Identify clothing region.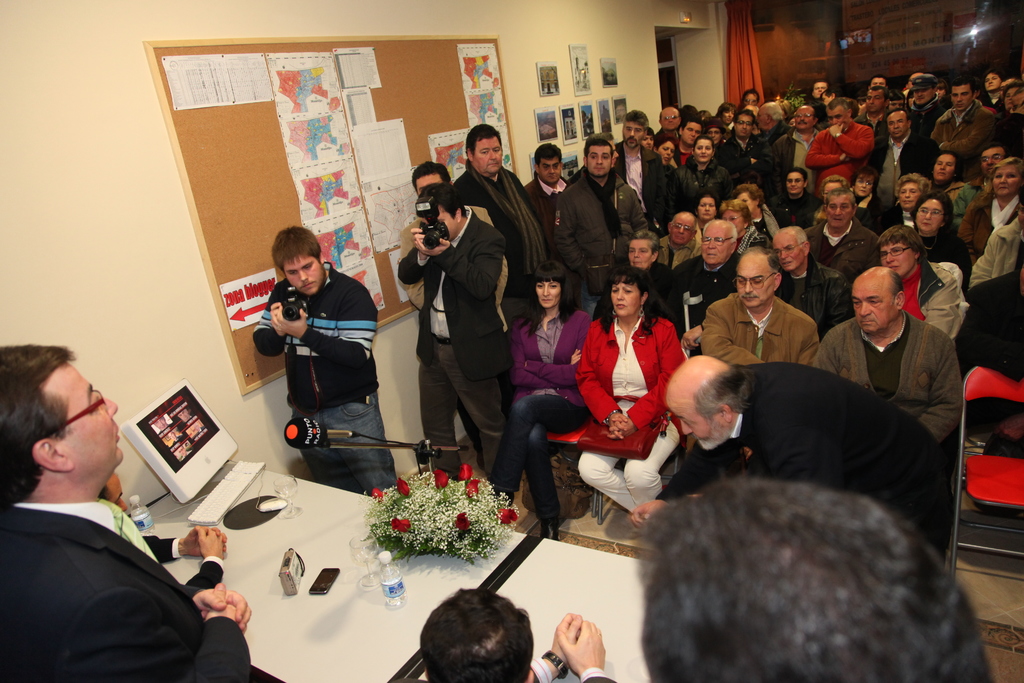
Region: region(953, 190, 1021, 257).
